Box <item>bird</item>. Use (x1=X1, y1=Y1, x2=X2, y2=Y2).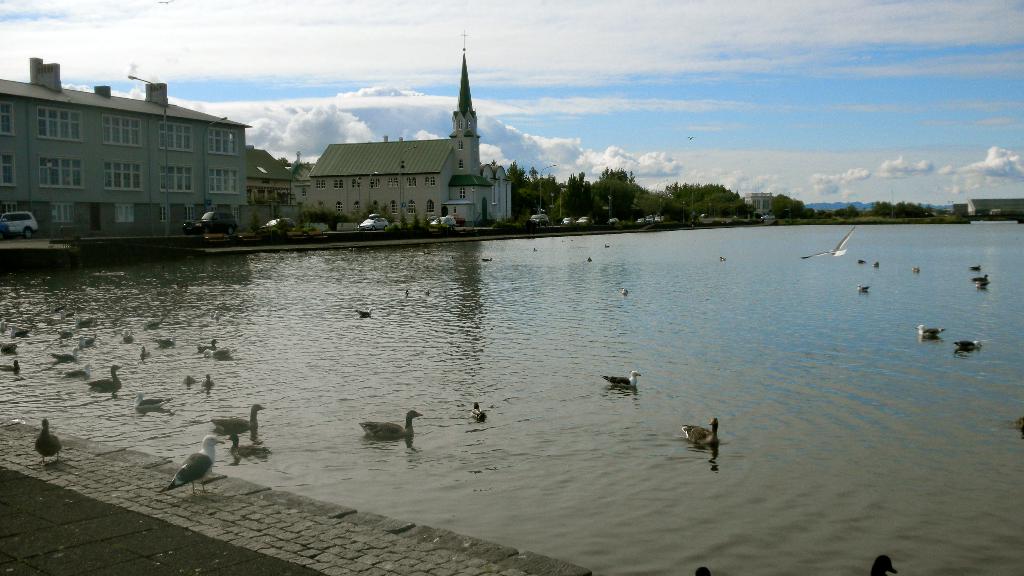
(x1=404, y1=287, x2=412, y2=298).
